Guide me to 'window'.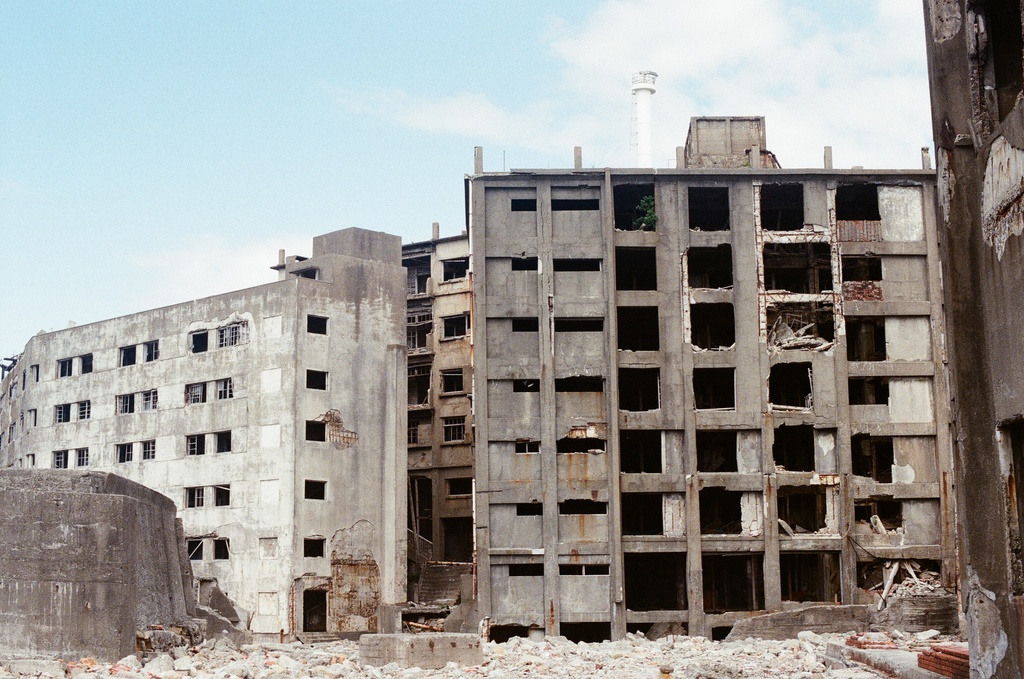
Guidance: 305,421,331,447.
